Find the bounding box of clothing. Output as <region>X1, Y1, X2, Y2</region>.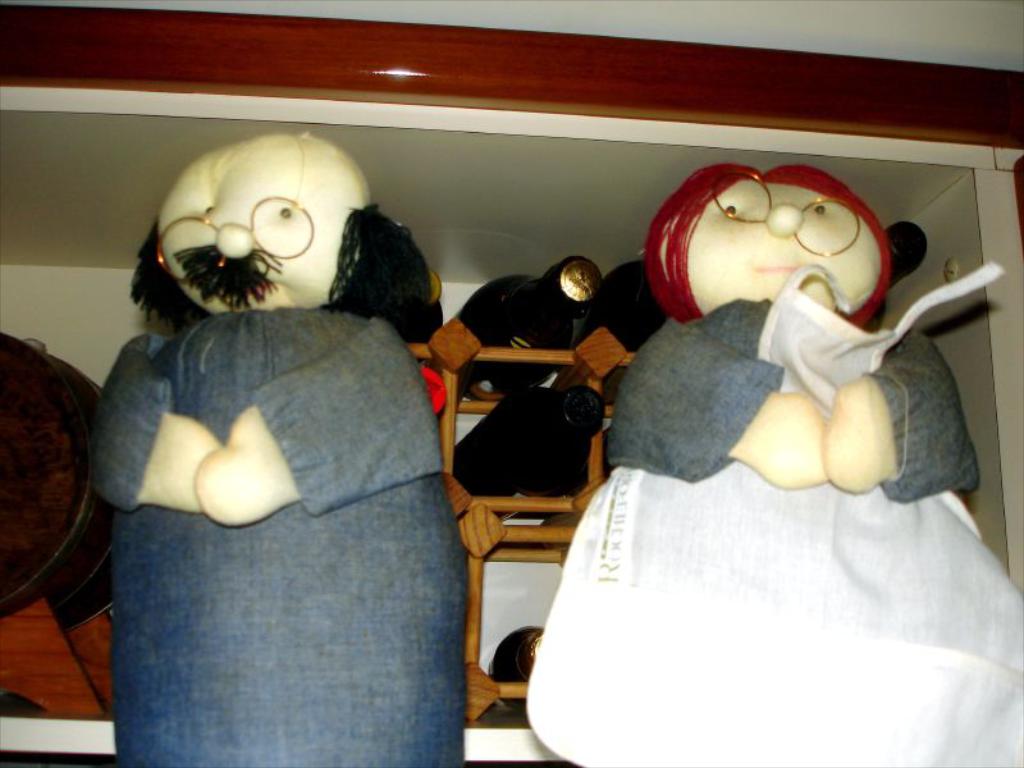
<region>522, 301, 1023, 767</region>.
